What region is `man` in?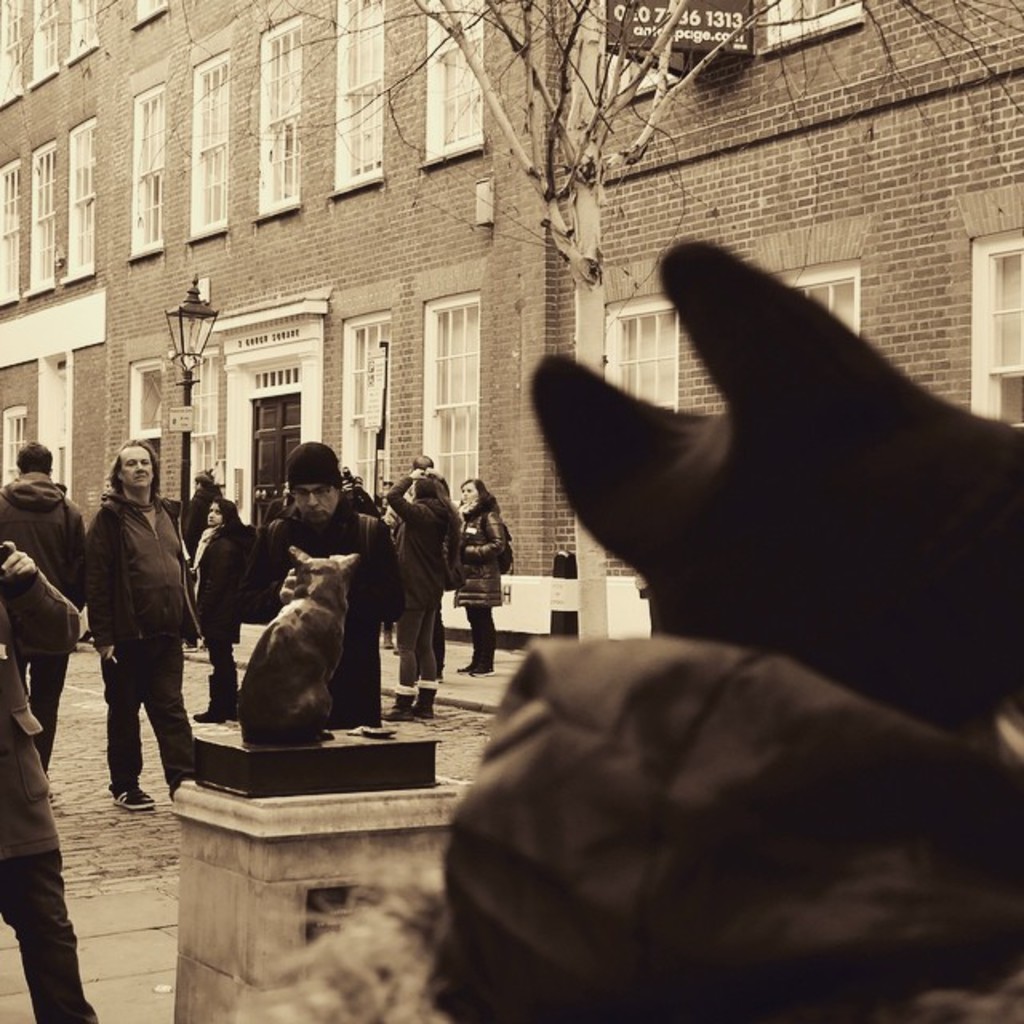
(left=72, top=435, right=208, bottom=819).
